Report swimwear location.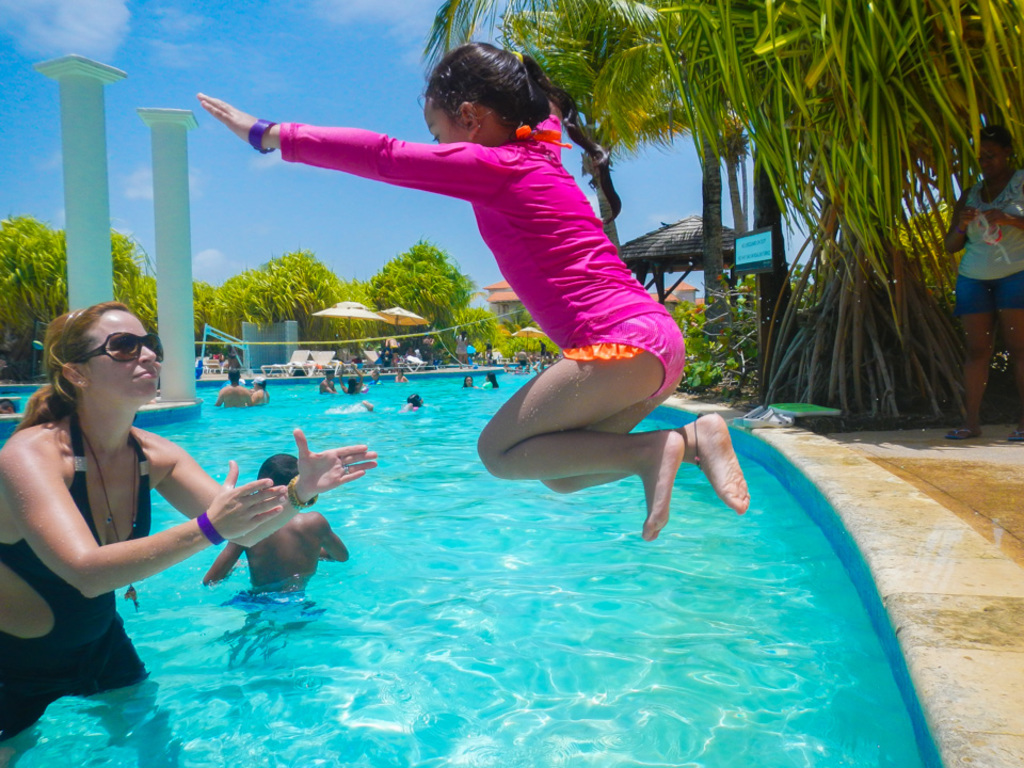
Report: 0,410,149,743.
